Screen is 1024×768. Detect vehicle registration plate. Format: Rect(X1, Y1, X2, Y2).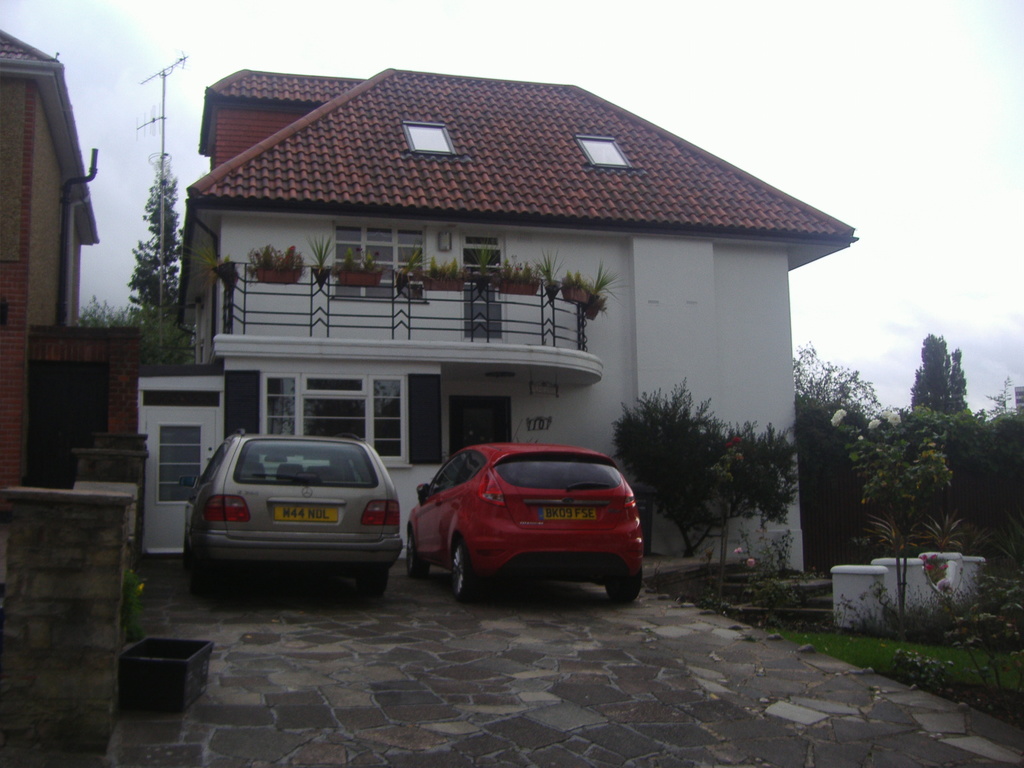
Rect(540, 506, 593, 521).
